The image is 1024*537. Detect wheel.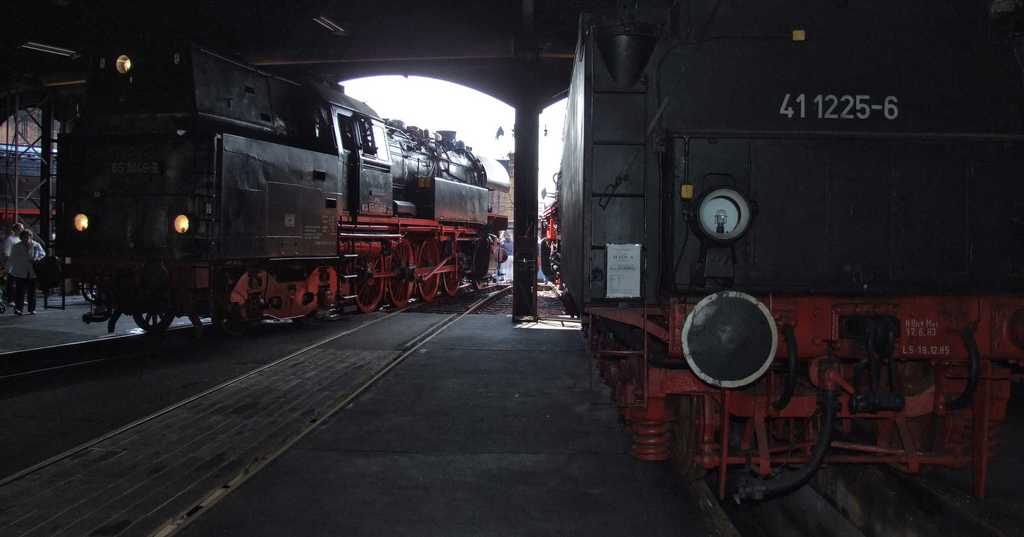
Detection: region(292, 315, 315, 323).
